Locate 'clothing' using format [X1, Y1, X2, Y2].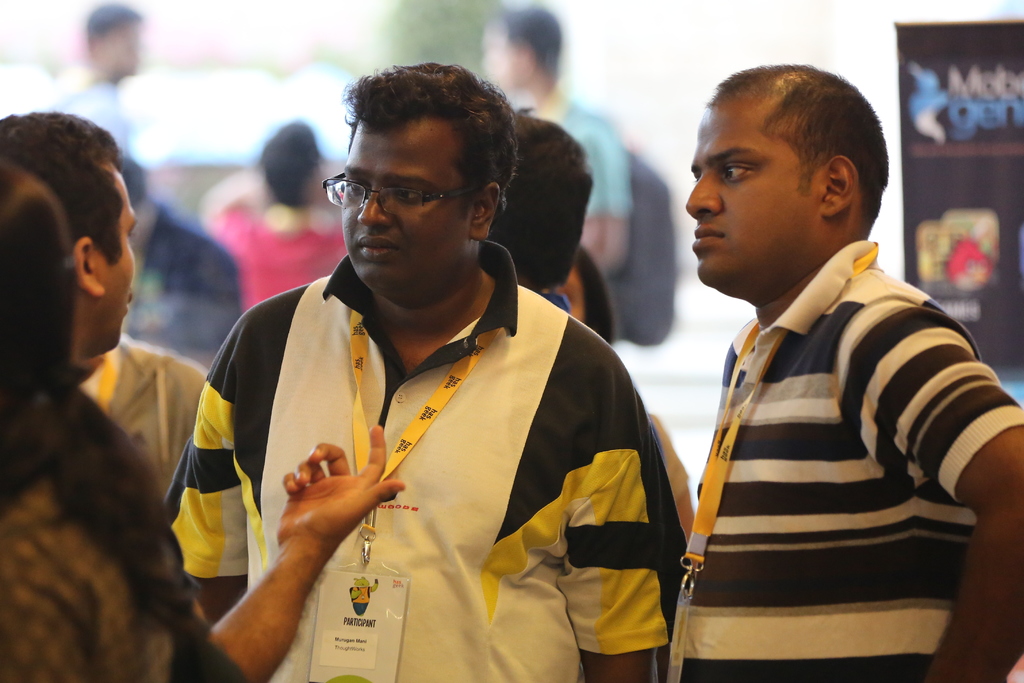
[205, 200, 351, 318].
